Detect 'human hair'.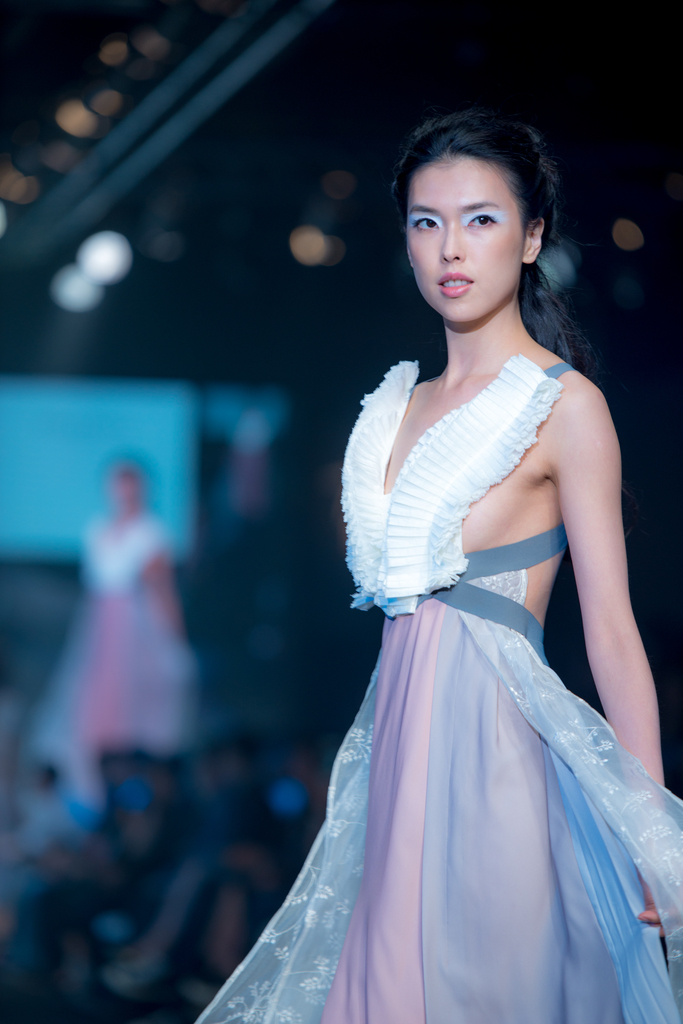
Detected at x1=380 y1=88 x2=574 y2=365.
